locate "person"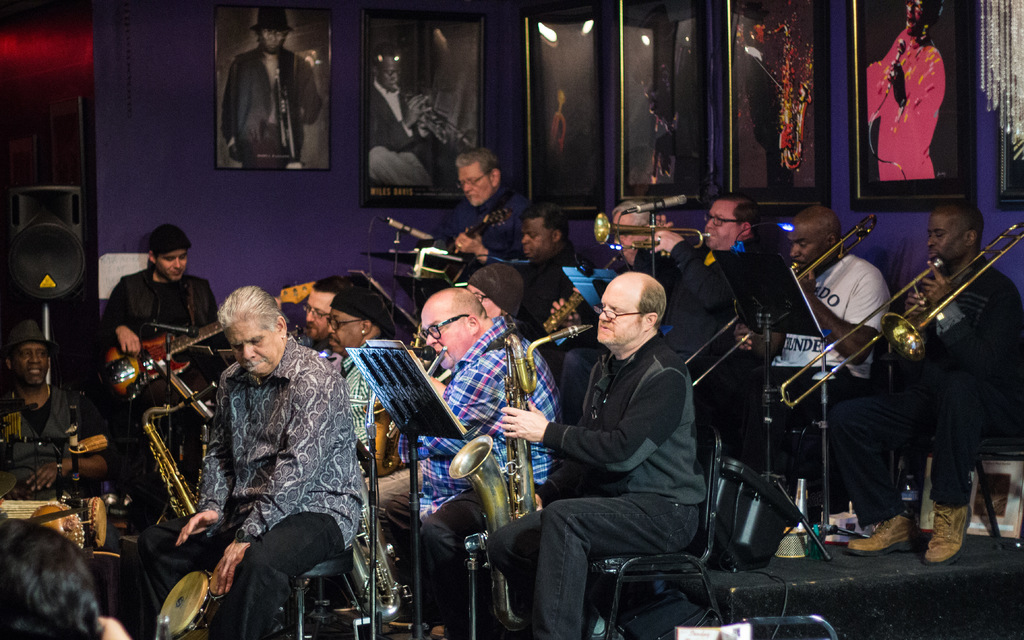
{"left": 734, "top": 204, "right": 893, "bottom": 520}
